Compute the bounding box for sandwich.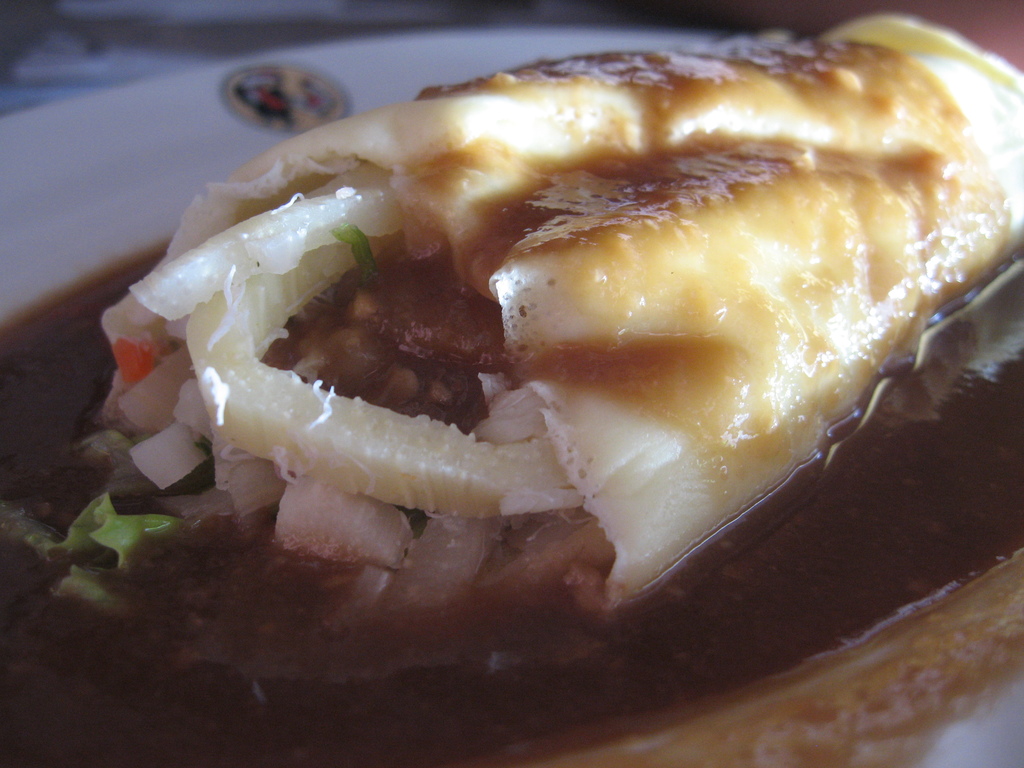
x1=0, y1=11, x2=1023, y2=684.
